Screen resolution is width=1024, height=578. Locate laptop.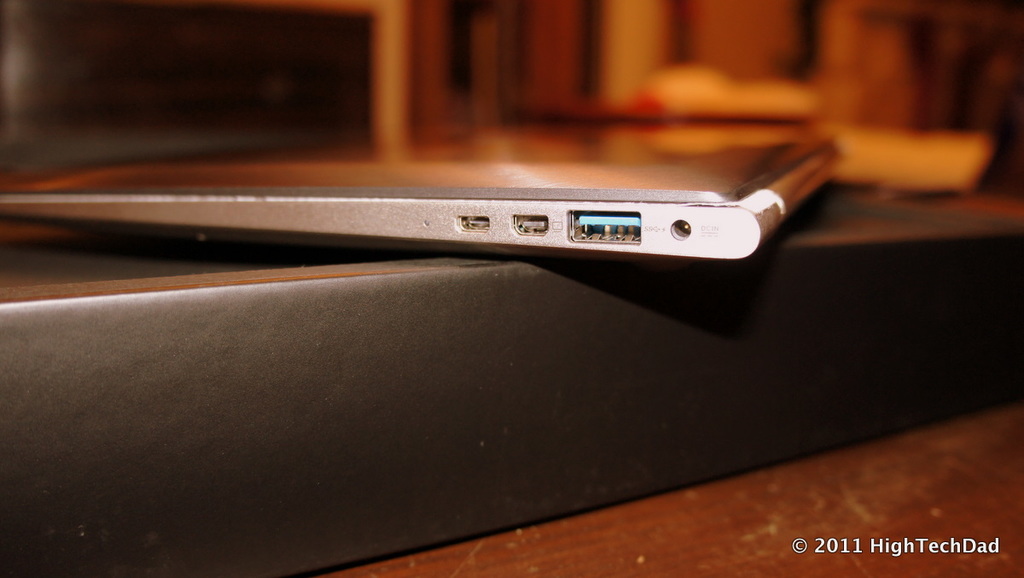
{"x1": 15, "y1": 134, "x2": 861, "y2": 293}.
